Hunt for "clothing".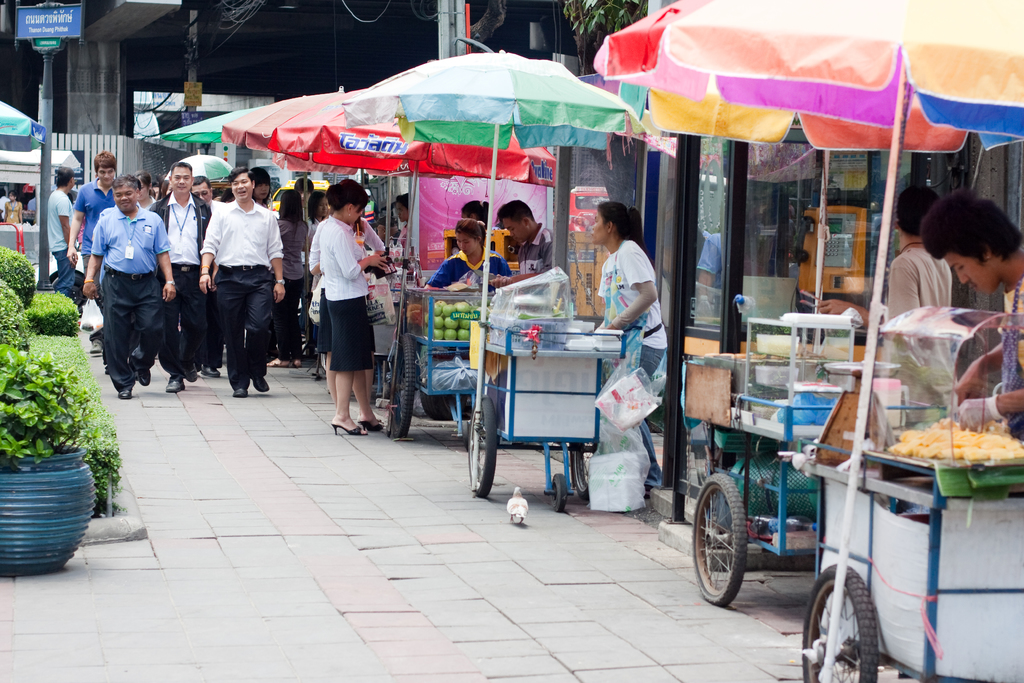
Hunted down at region(520, 226, 555, 282).
